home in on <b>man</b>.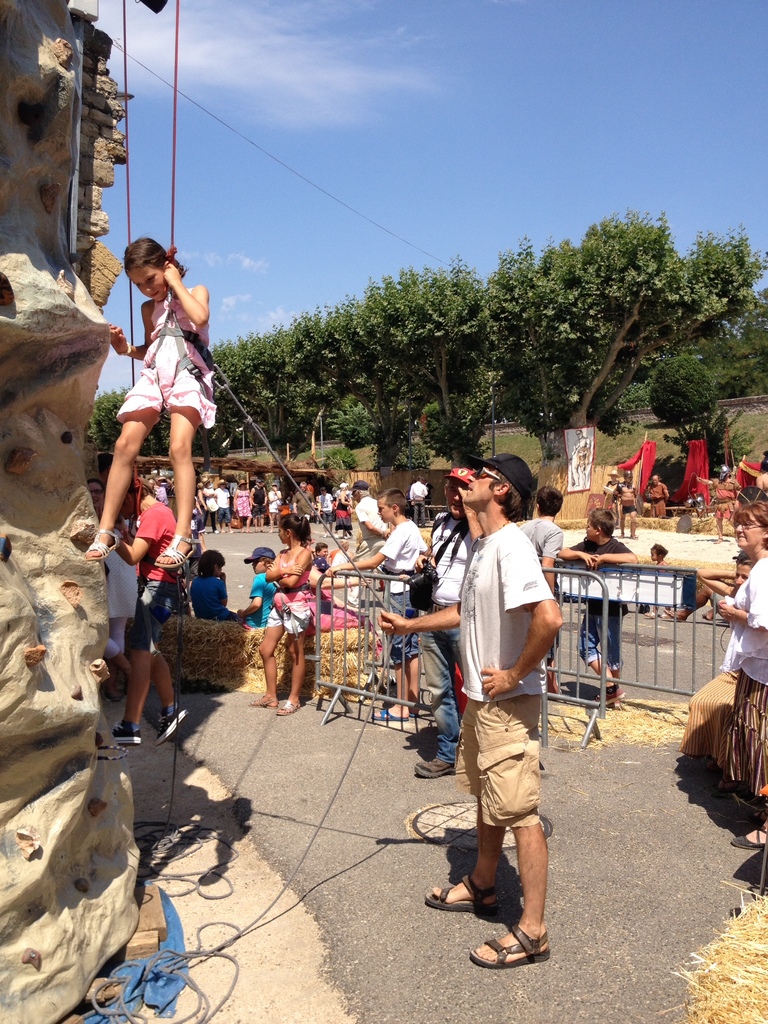
Homed in at select_region(512, 493, 579, 737).
